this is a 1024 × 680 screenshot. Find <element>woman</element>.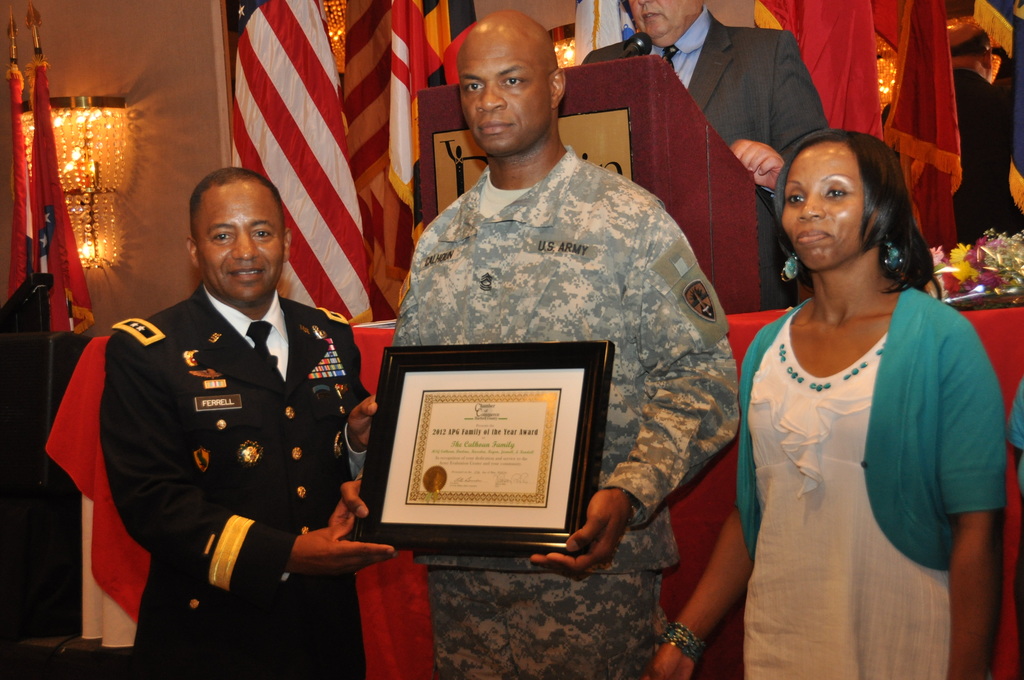
Bounding box: left=637, top=125, right=1010, bottom=679.
